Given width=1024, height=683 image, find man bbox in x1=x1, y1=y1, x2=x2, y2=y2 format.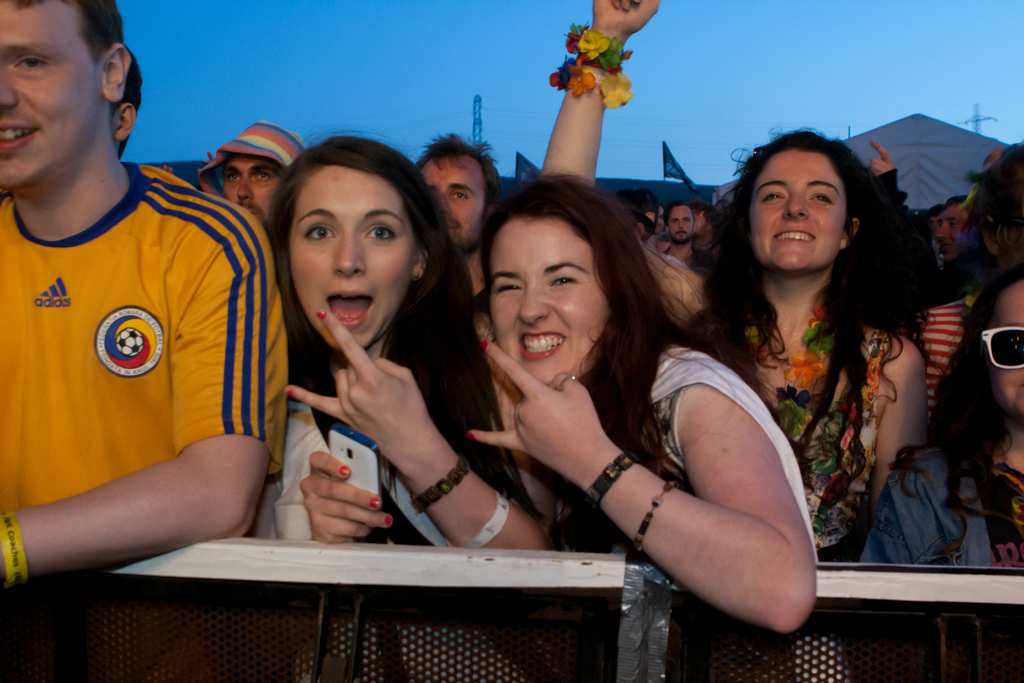
x1=664, y1=197, x2=715, y2=283.
